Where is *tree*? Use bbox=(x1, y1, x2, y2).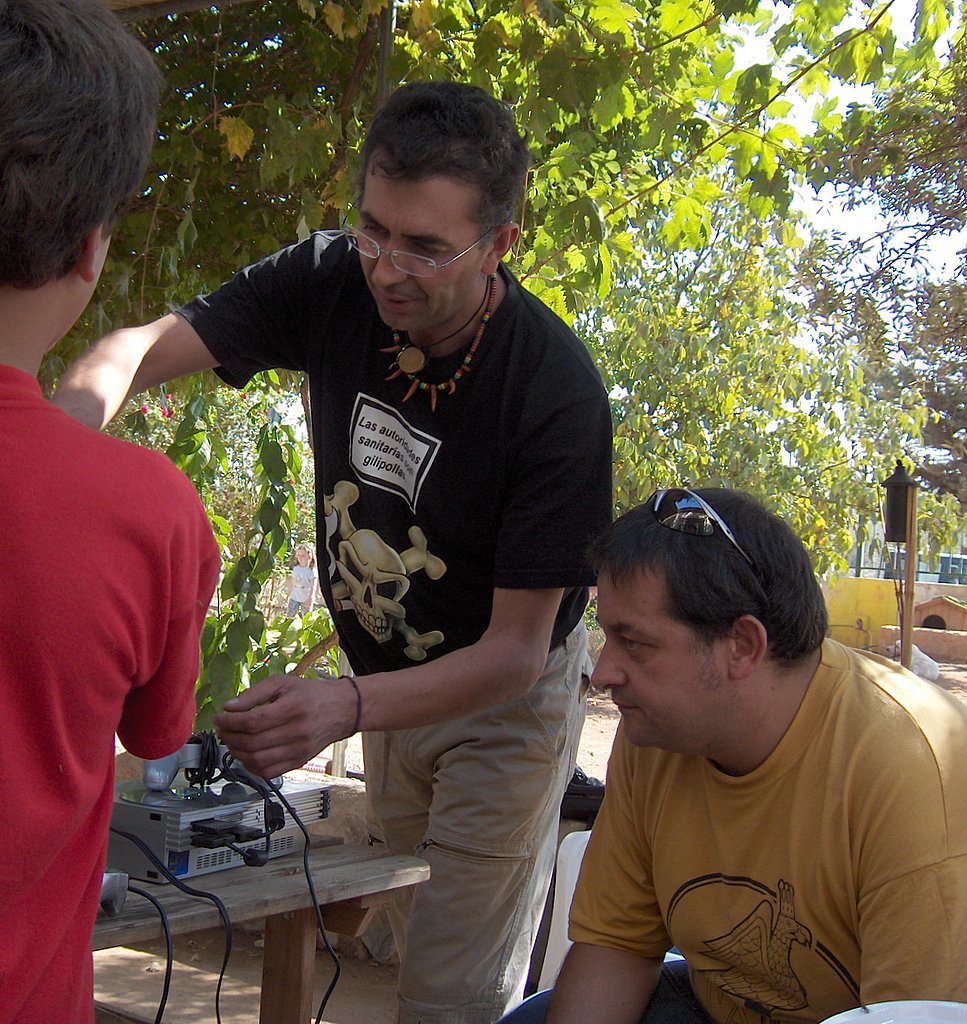
bbox=(39, 0, 966, 729).
